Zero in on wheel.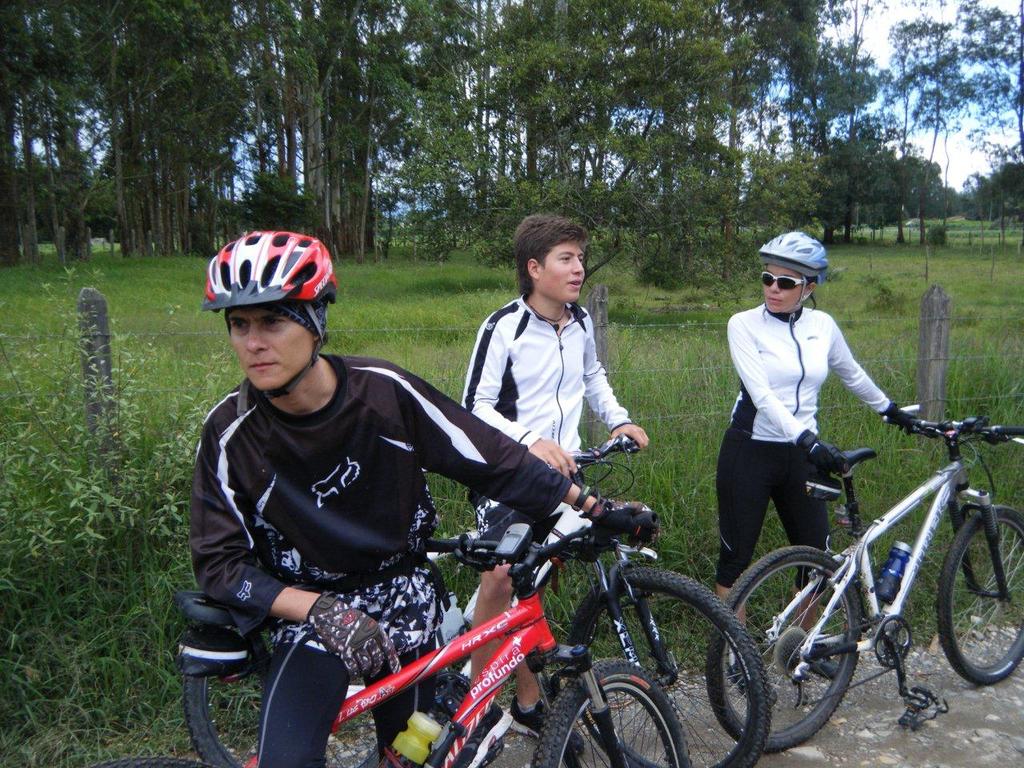
Zeroed in: pyautogui.locateOnScreen(183, 666, 379, 767).
